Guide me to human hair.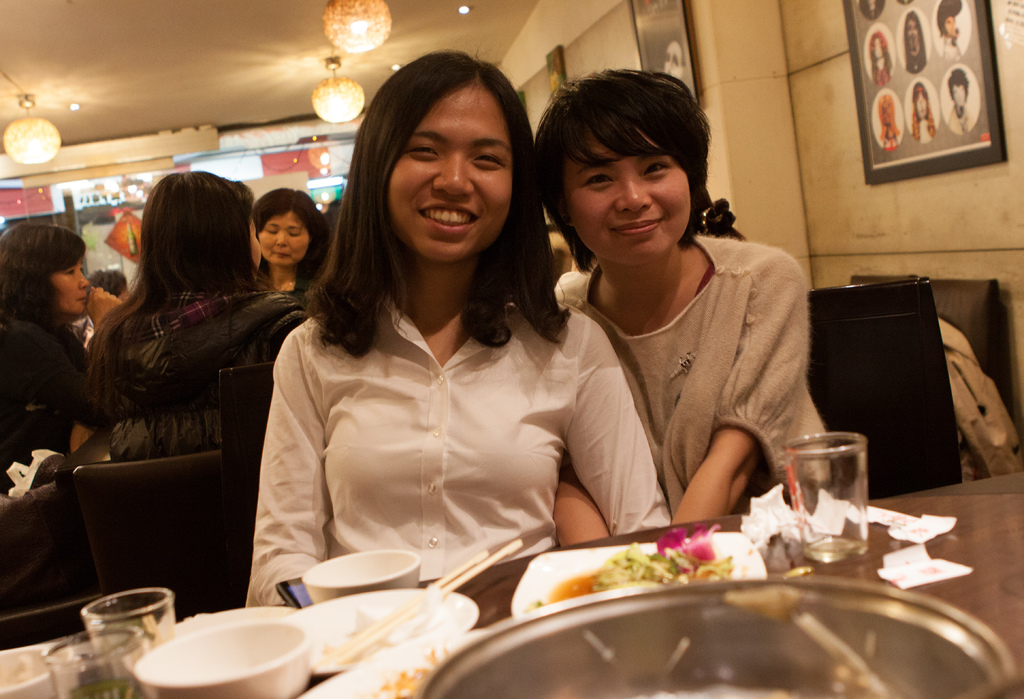
Guidance: <region>902, 10, 926, 61</region>.
